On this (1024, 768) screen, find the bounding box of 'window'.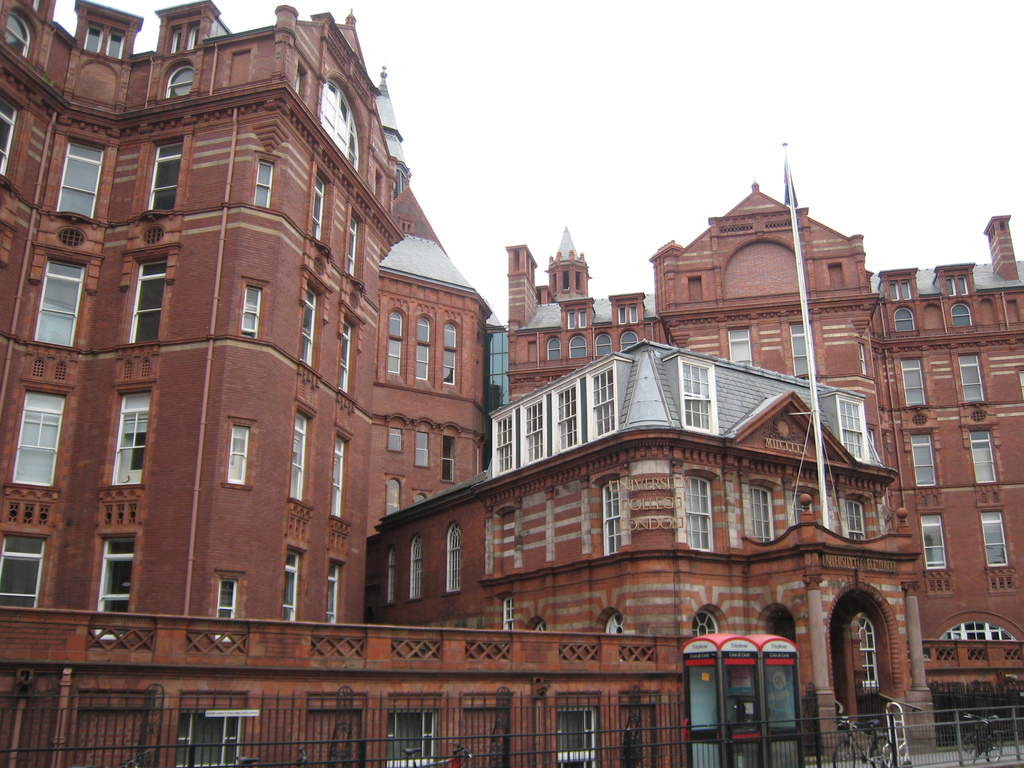
Bounding box: x1=109, y1=388, x2=148, y2=483.
